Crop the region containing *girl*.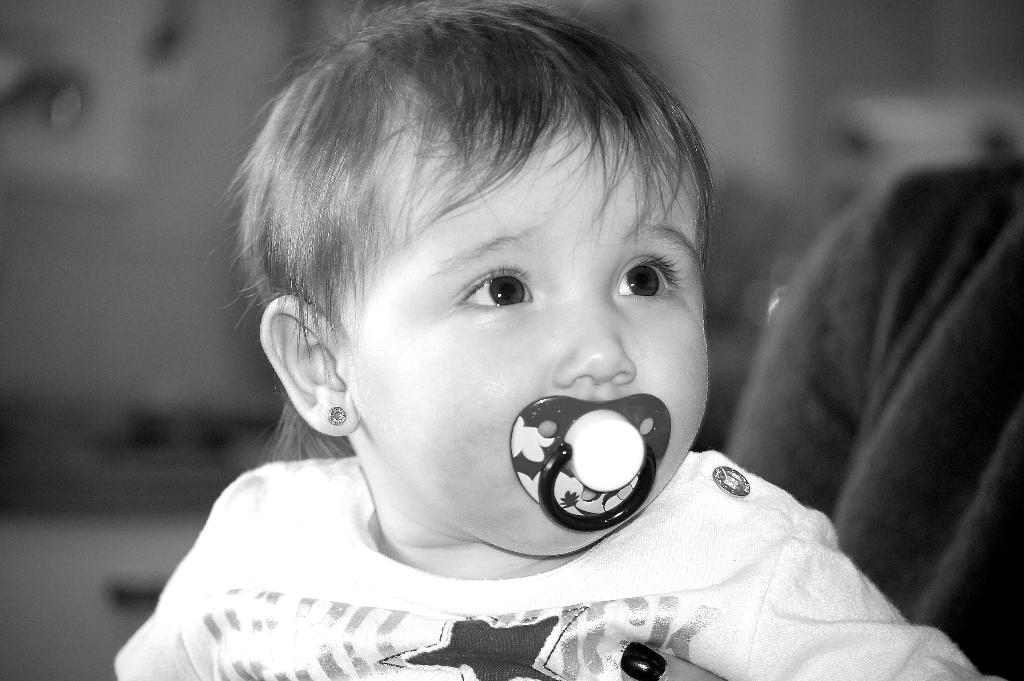
Crop region: (110,0,998,680).
